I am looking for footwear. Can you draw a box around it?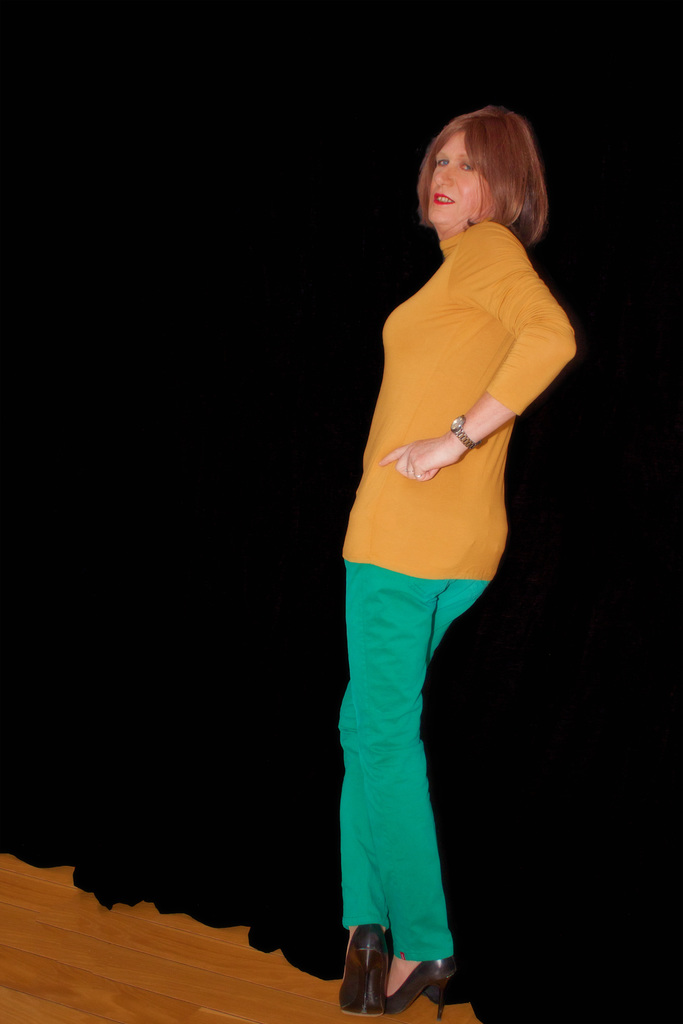
Sure, the bounding box is detection(339, 926, 391, 1019).
